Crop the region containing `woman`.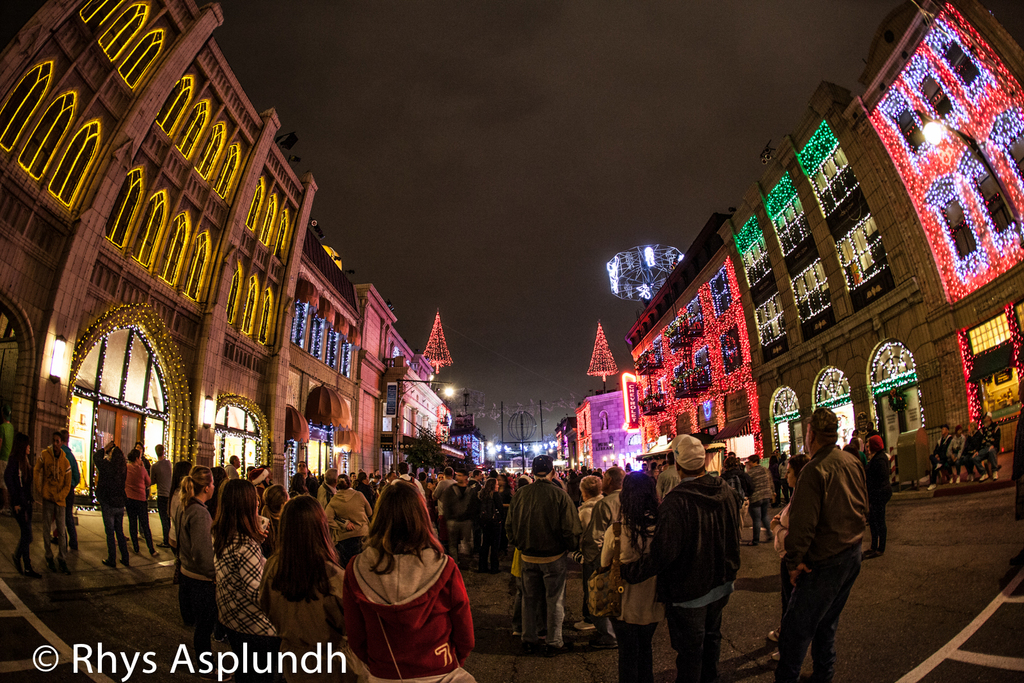
Crop region: Rect(746, 454, 774, 545).
